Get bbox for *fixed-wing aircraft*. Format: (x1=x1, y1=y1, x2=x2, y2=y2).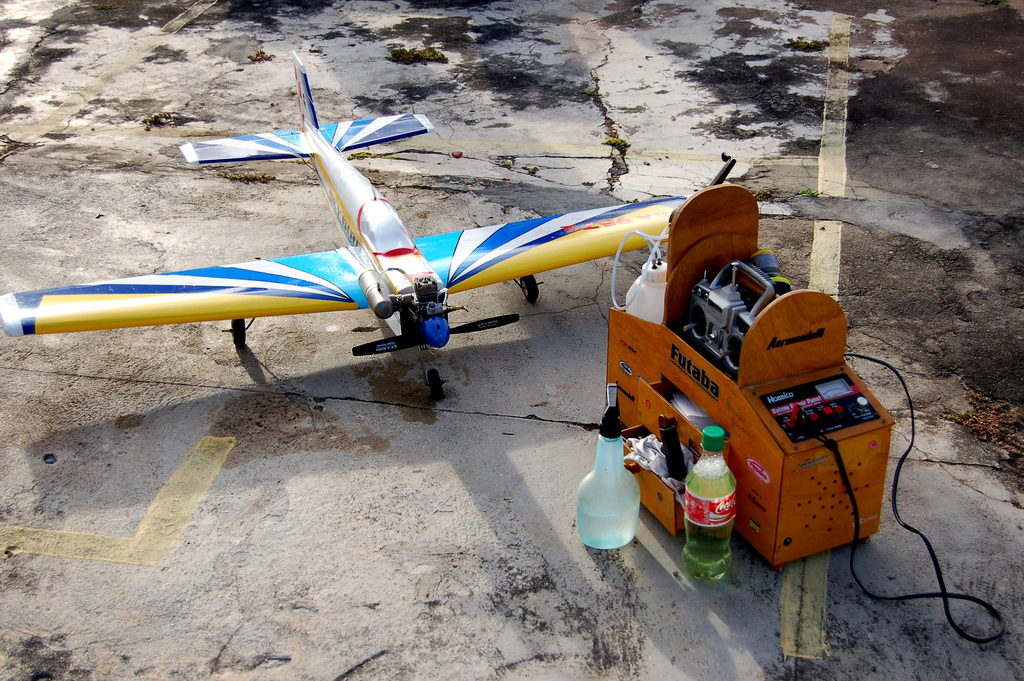
(x1=0, y1=49, x2=741, y2=400).
